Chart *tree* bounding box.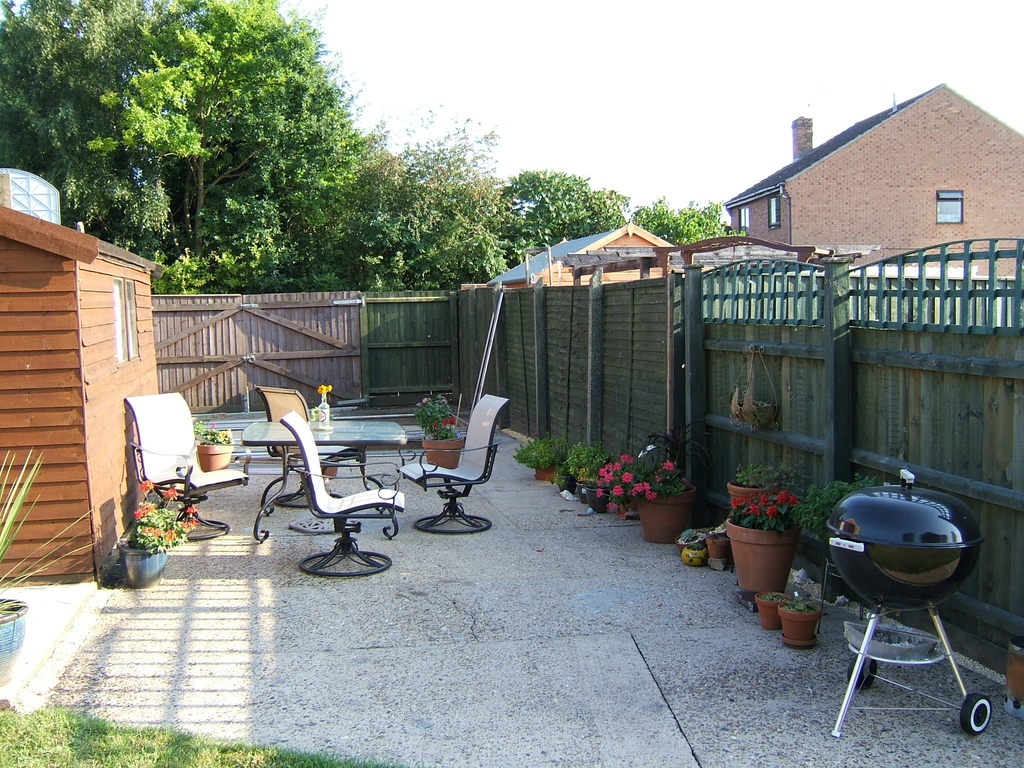
Charted: [0, 0, 387, 267].
